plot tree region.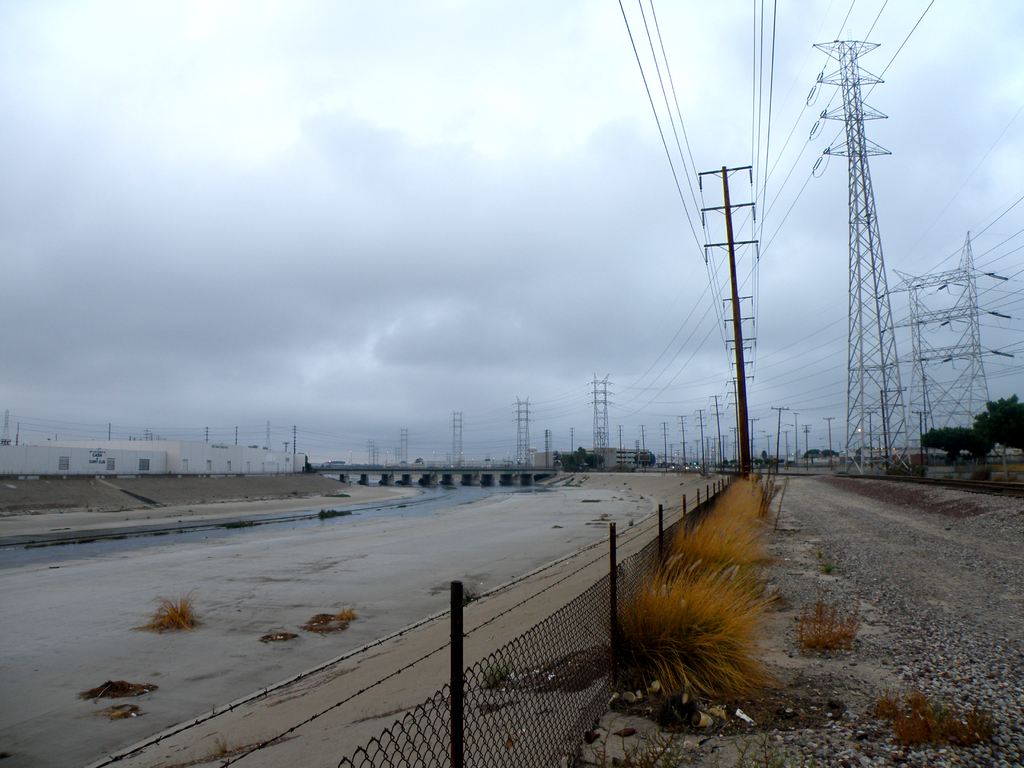
Plotted at x1=638 y1=451 x2=657 y2=468.
